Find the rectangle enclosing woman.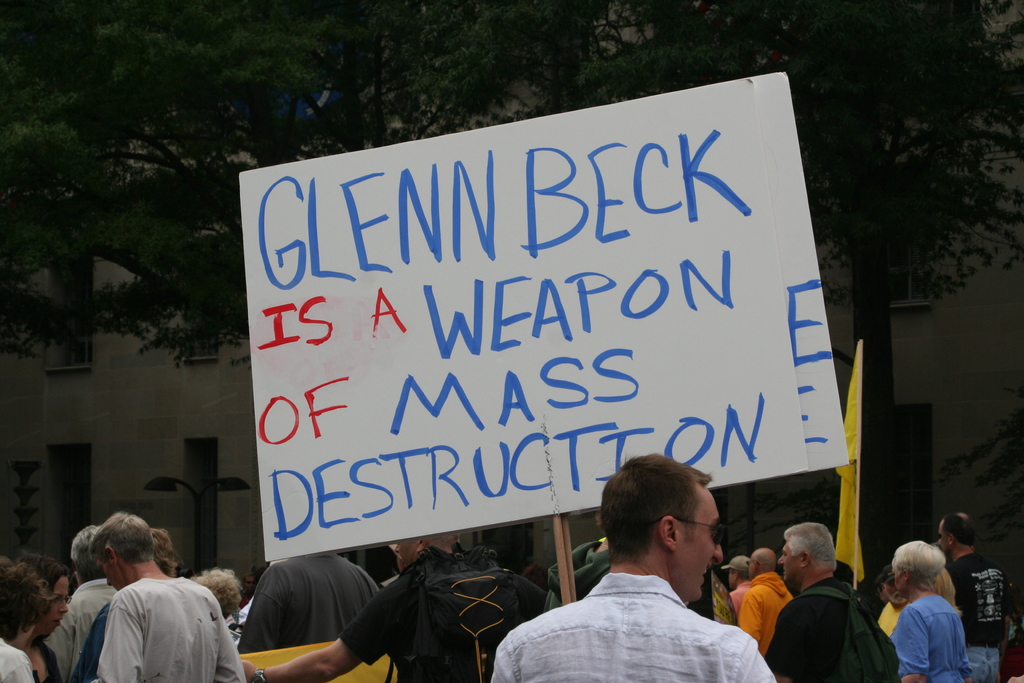
region(15, 551, 68, 682).
